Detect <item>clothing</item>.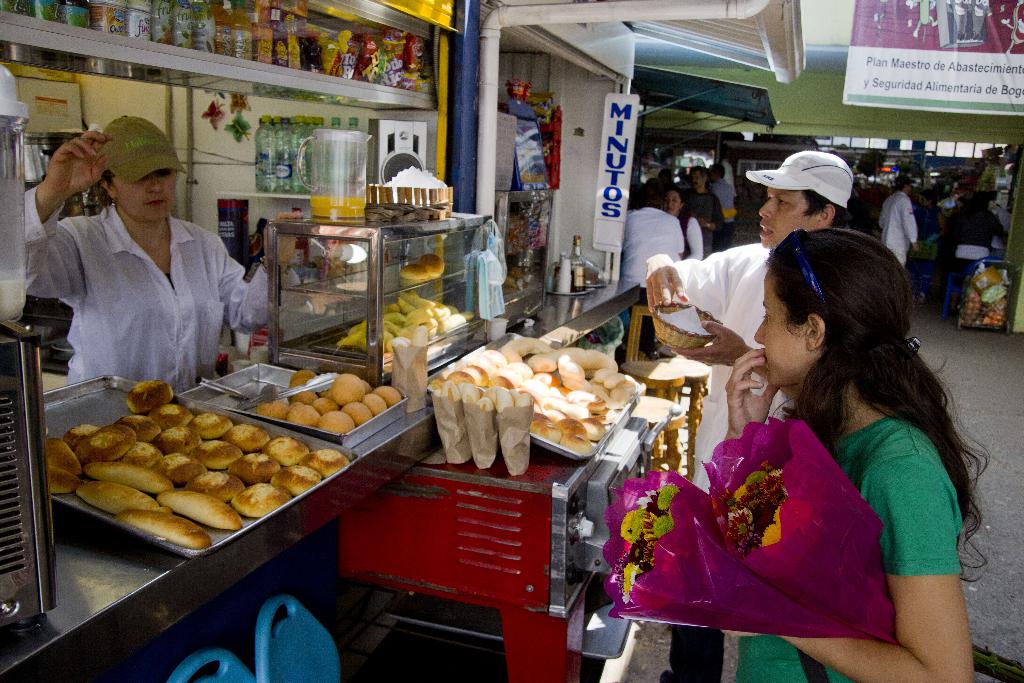
Detected at 680, 211, 705, 267.
